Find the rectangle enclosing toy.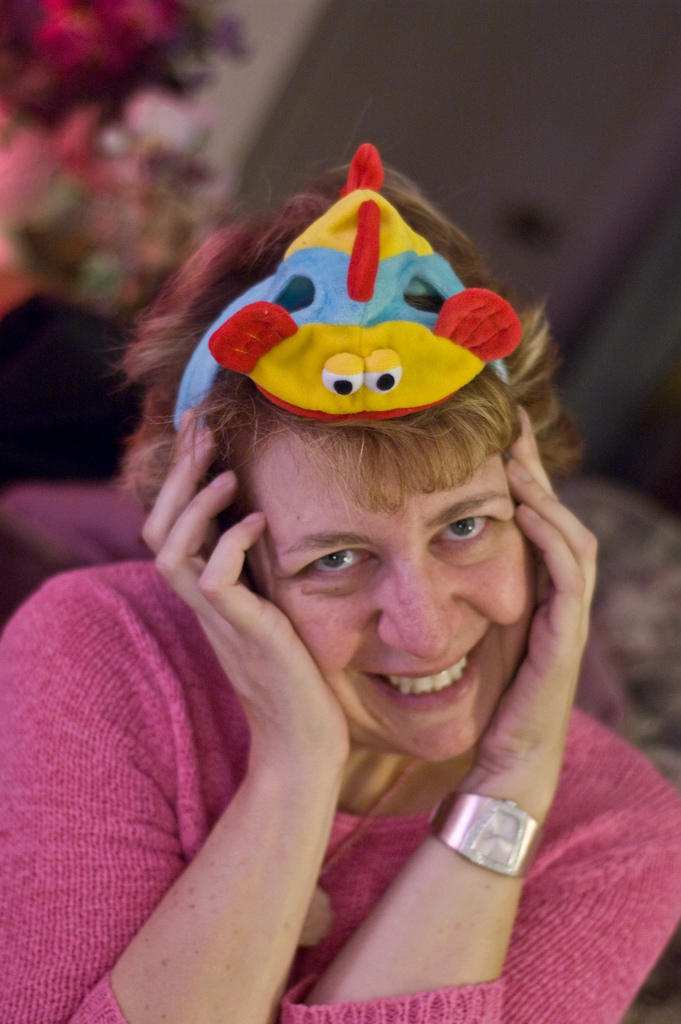
<box>169,136,516,425</box>.
